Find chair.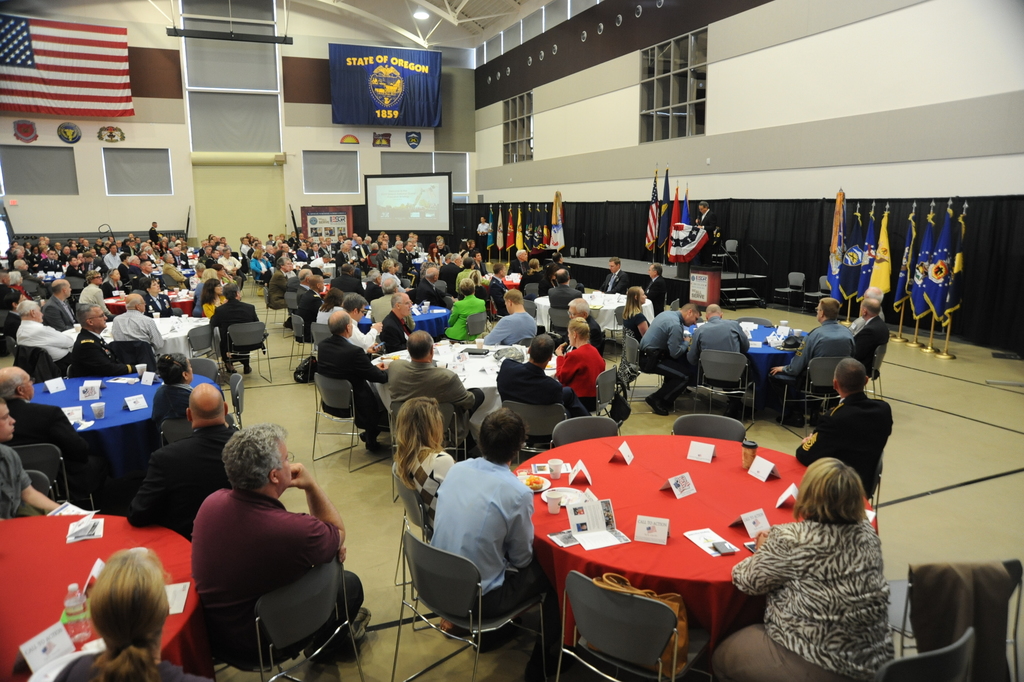
(391, 489, 558, 676).
